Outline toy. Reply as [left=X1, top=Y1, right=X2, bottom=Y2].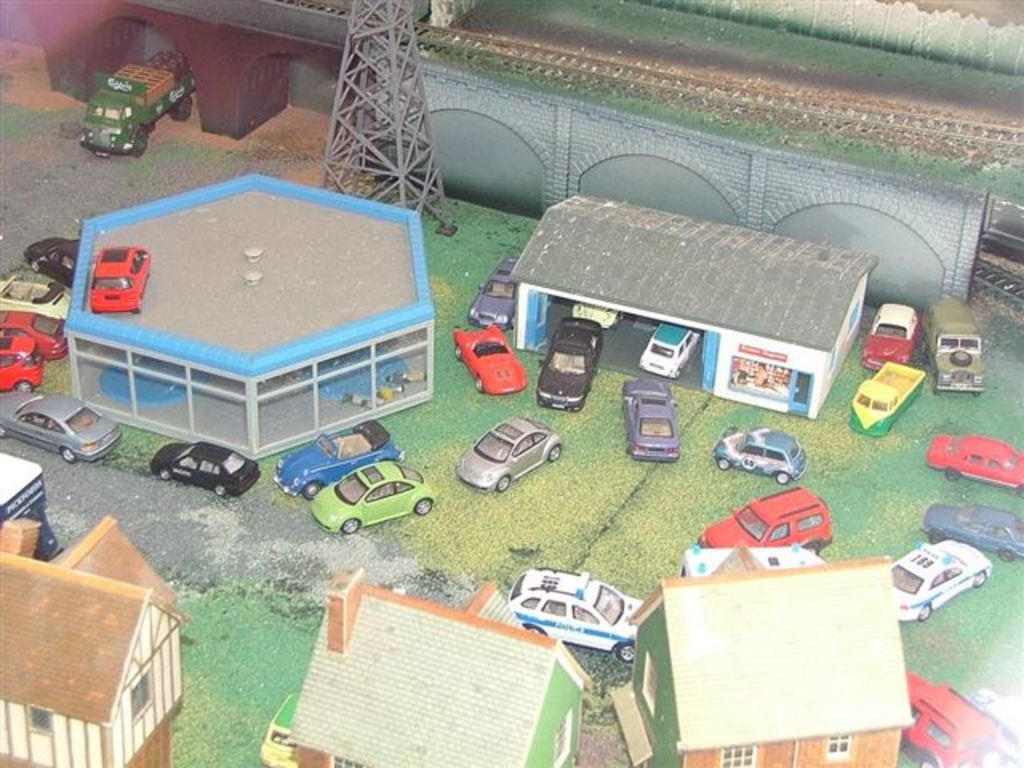
[left=325, top=0, right=458, bottom=237].
